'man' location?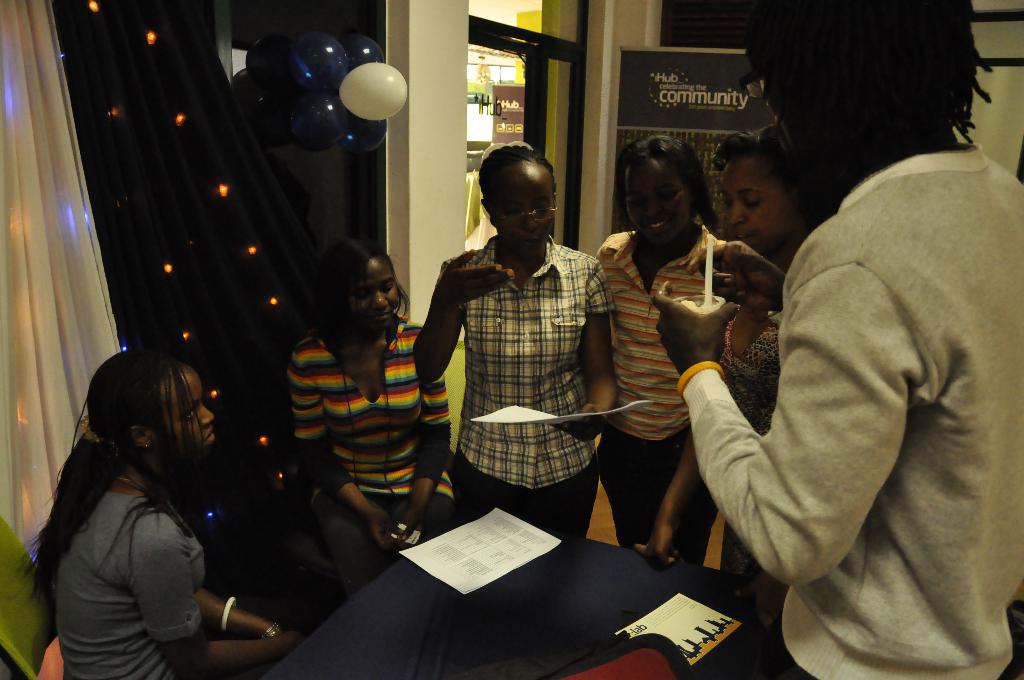
Rect(653, 0, 1023, 679)
